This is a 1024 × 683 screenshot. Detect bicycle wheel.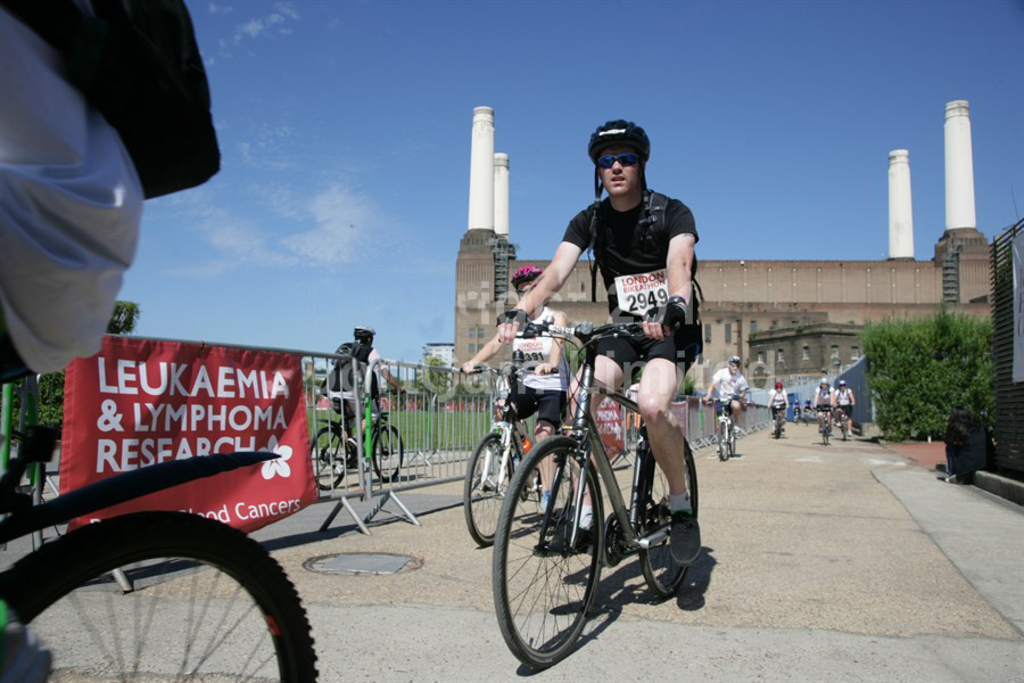
[770,412,783,438].
